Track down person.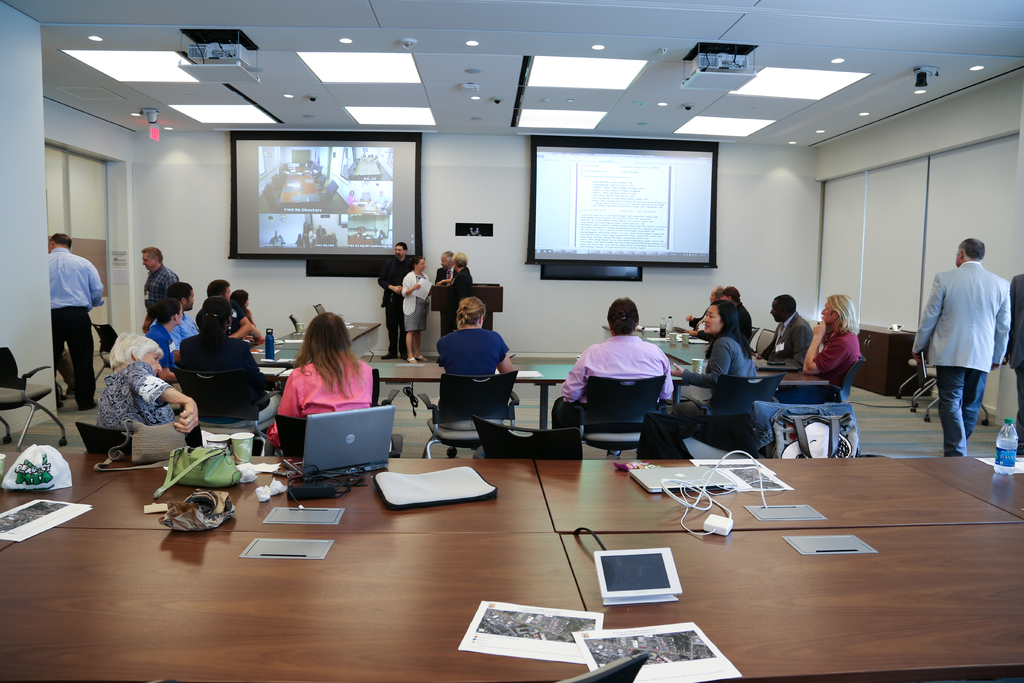
Tracked to BBox(140, 303, 179, 390).
